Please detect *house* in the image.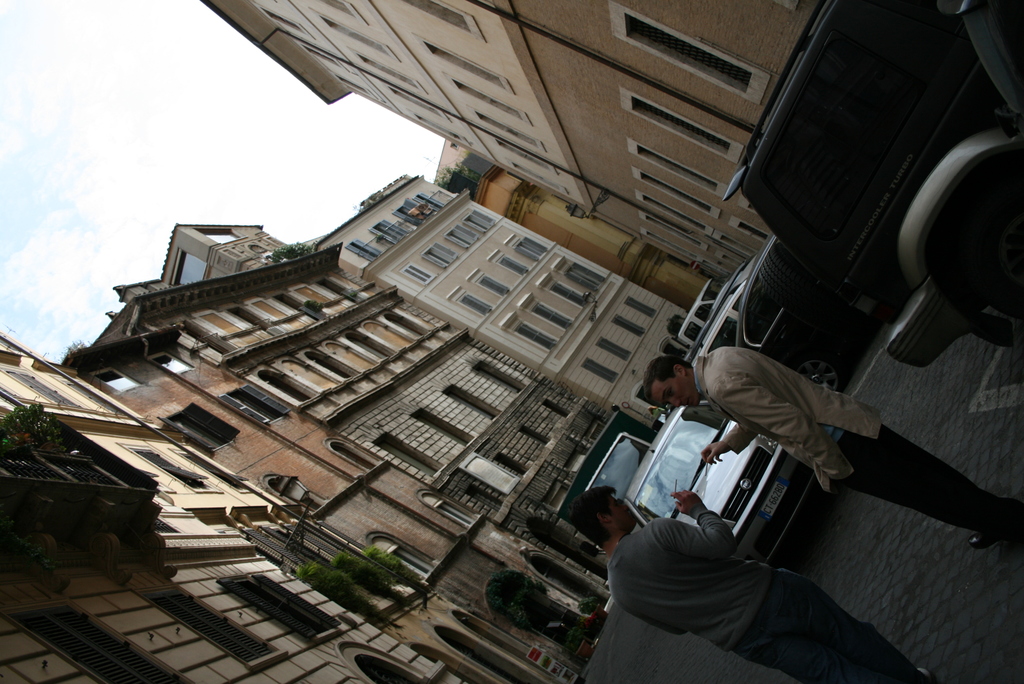
region(299, 164, 699, 424).
